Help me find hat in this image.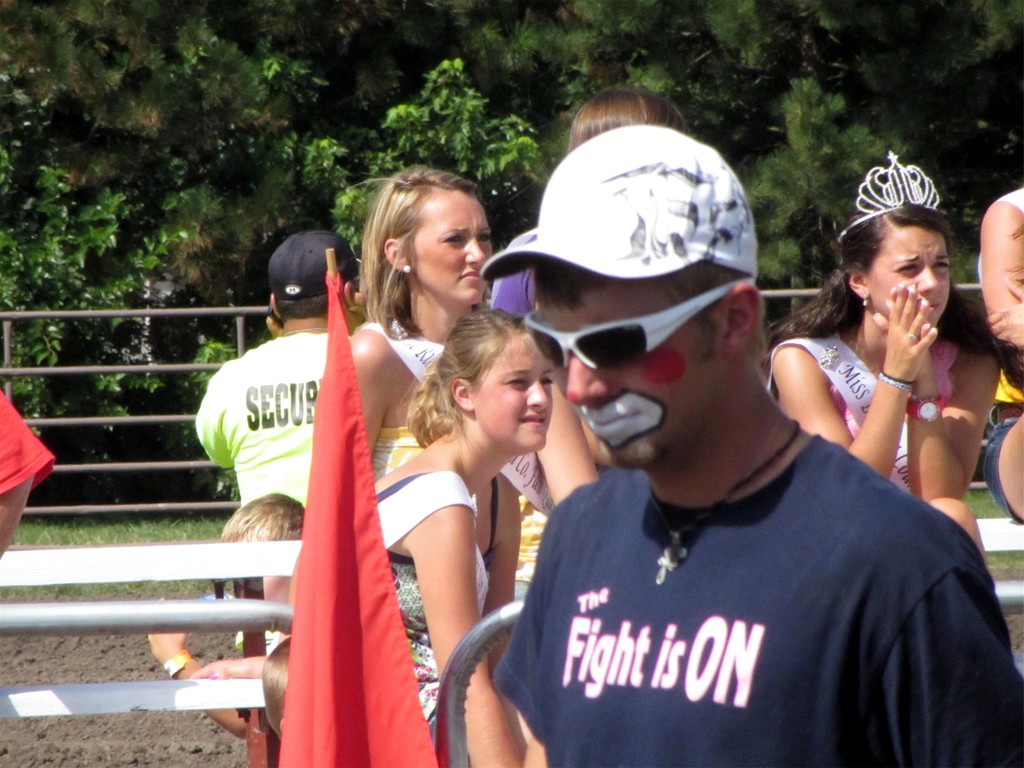
Found it: bbox=[266, 224, 358, 298].
